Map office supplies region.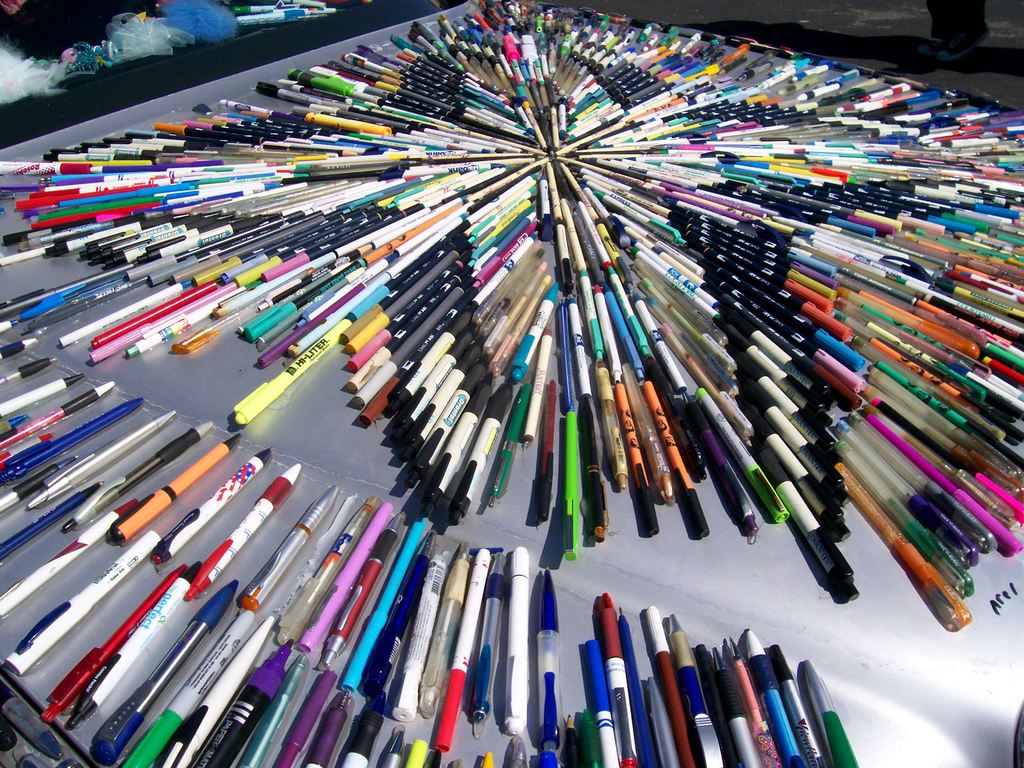
Mapped to (685, 401, 757, 532).
